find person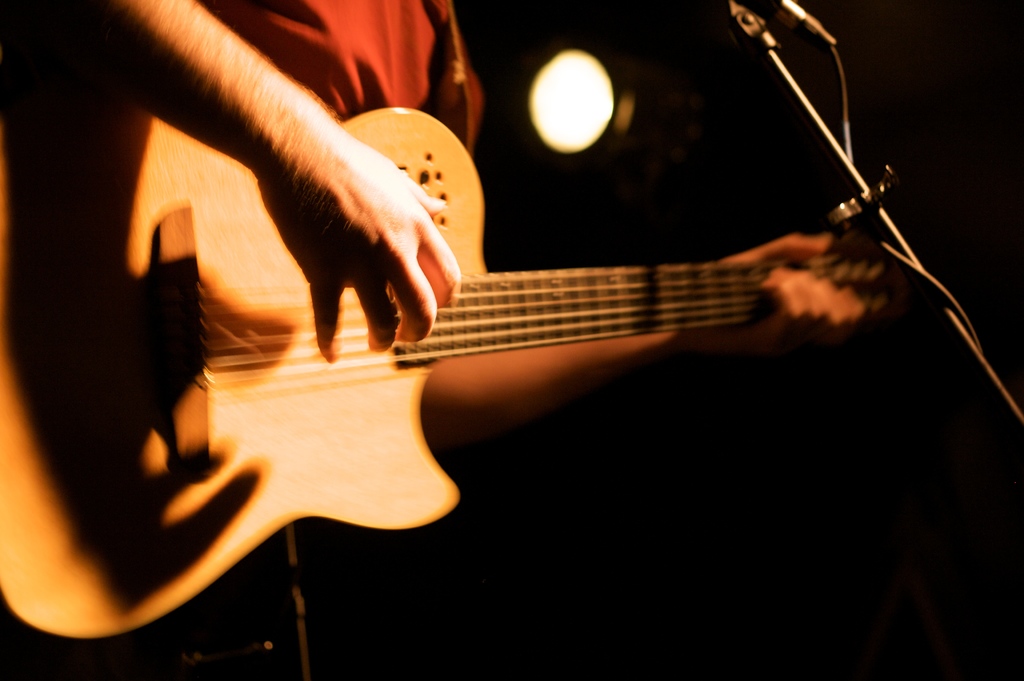
detection(0, 0, 908, 680)
